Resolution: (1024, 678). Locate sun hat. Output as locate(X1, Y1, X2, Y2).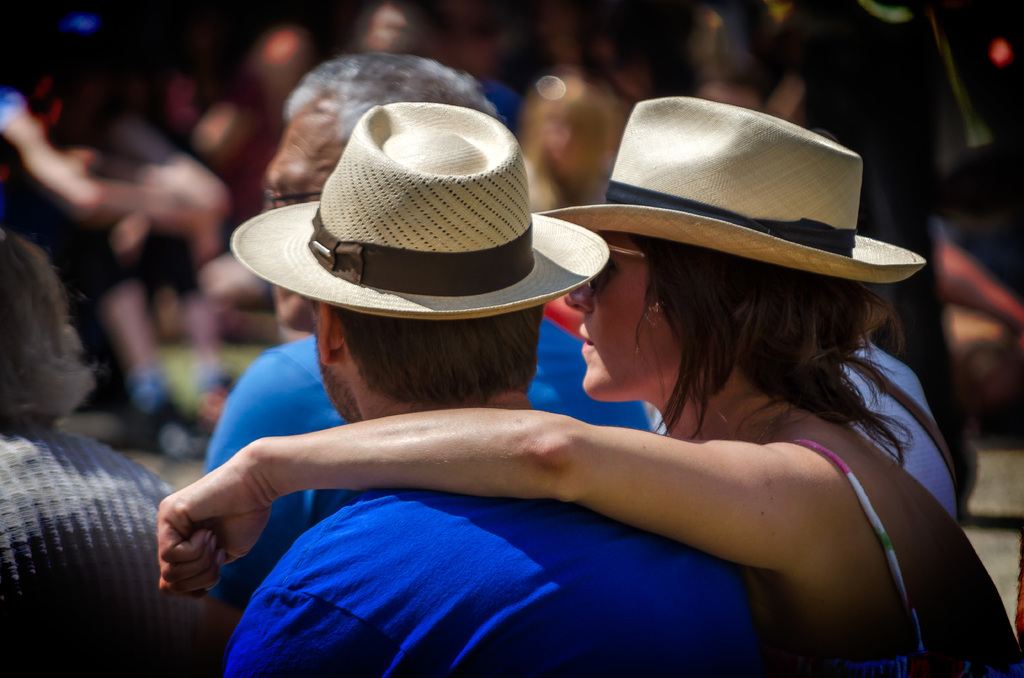
locate(538, 89, 934, 294).
